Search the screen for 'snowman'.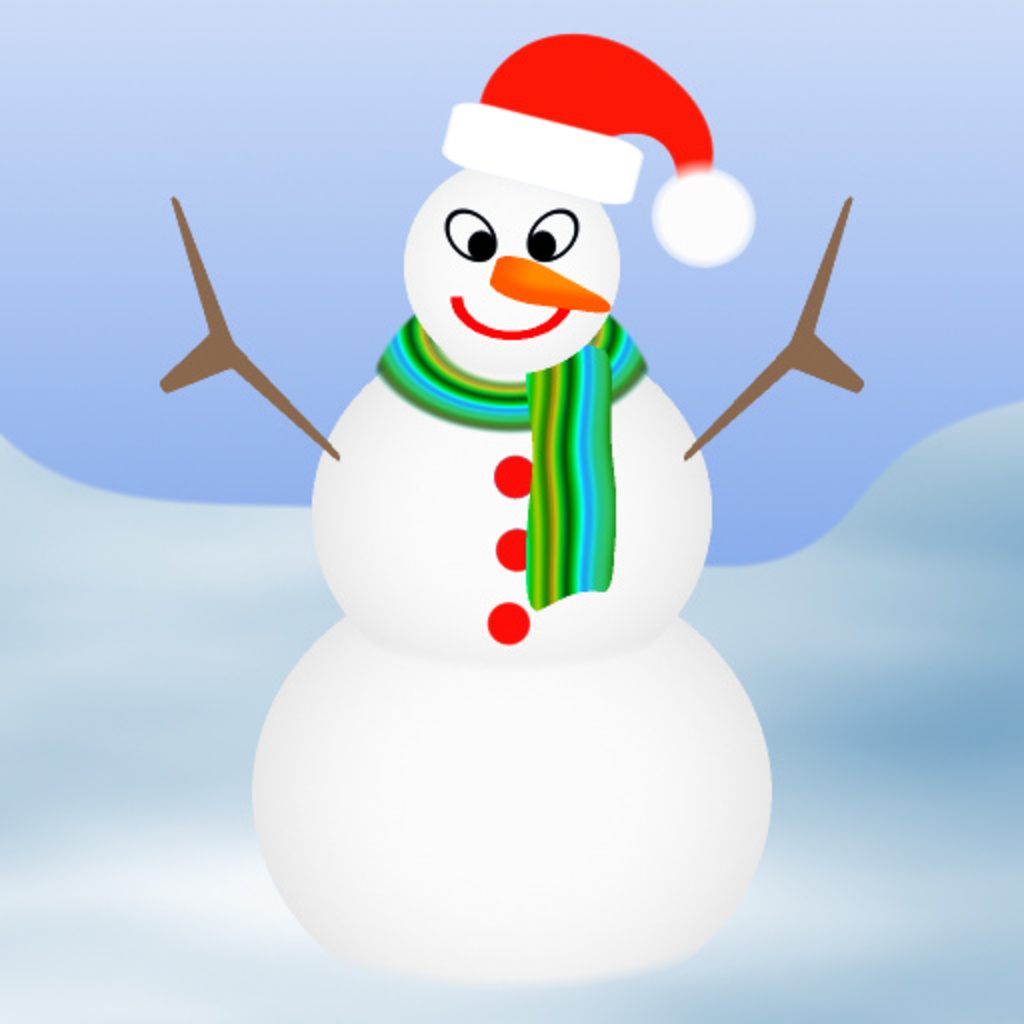
Found at pyautogui.locateOnScreen(156, 28, 866, 980).
